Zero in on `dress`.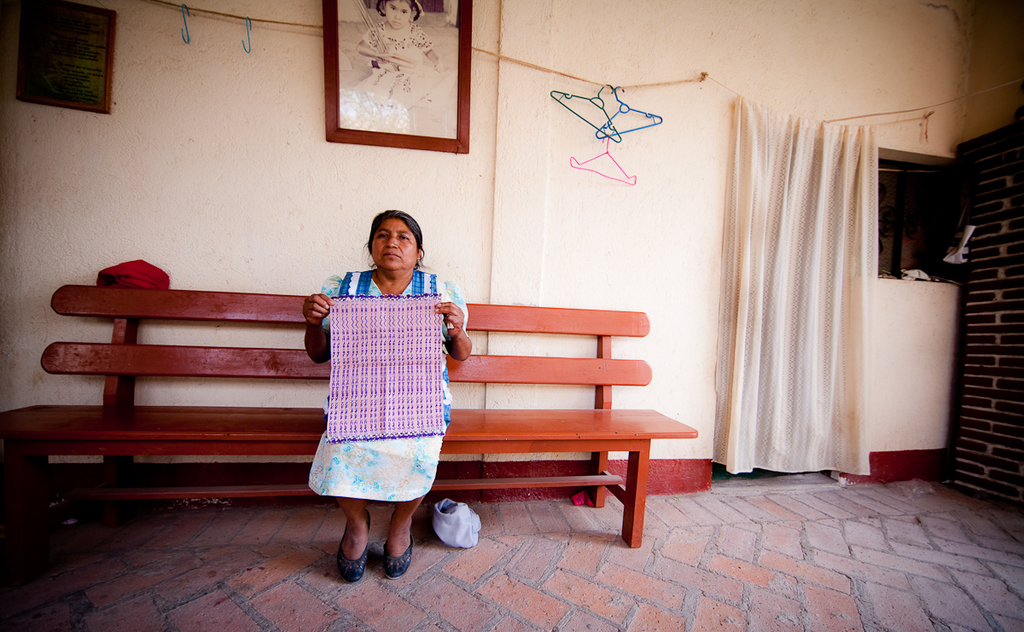
Zeroed in: bbox=[308, 267, 467, 499].
